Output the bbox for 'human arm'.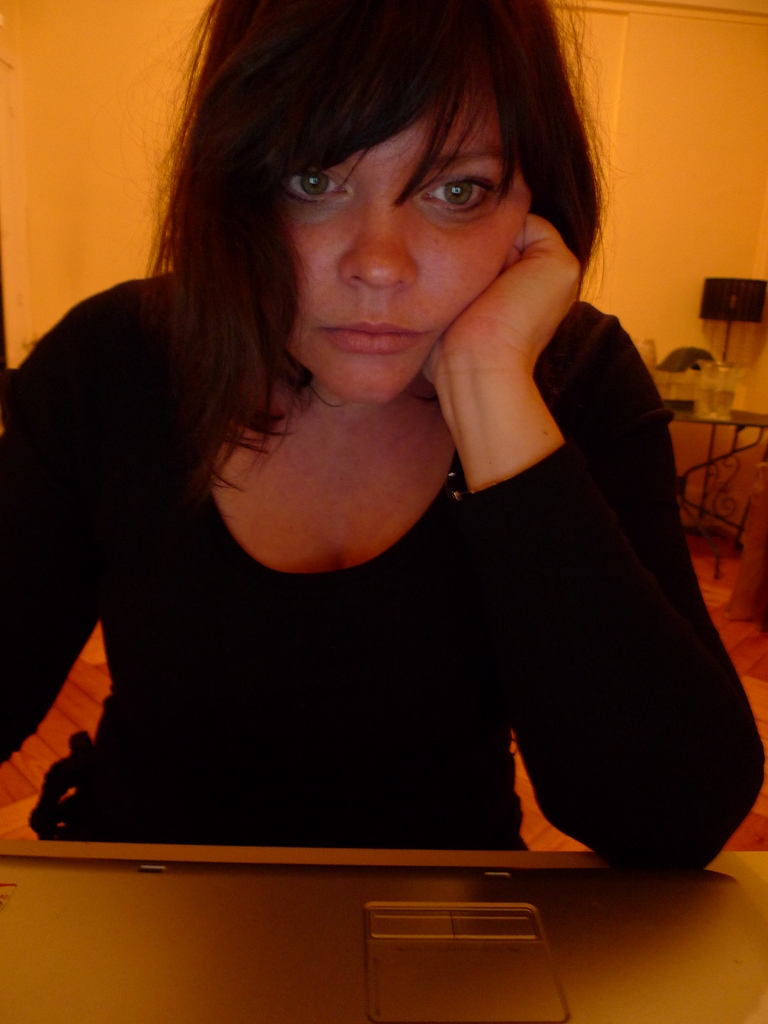
418, 212, 700, 812.
